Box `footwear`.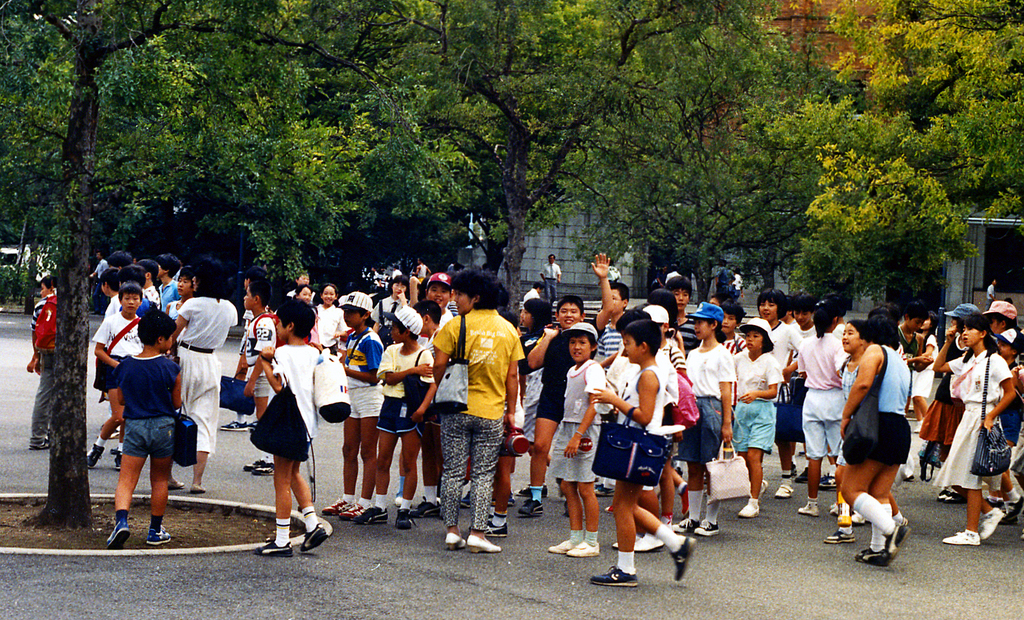
box=[610, 539, 620, 553].
